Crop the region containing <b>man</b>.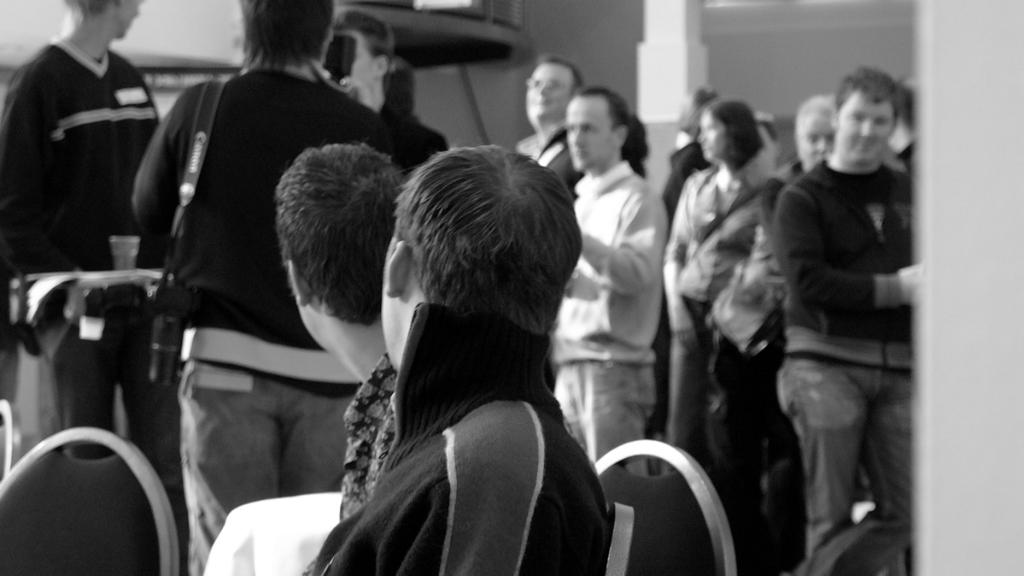
Crop region: 277/136/407/525.
